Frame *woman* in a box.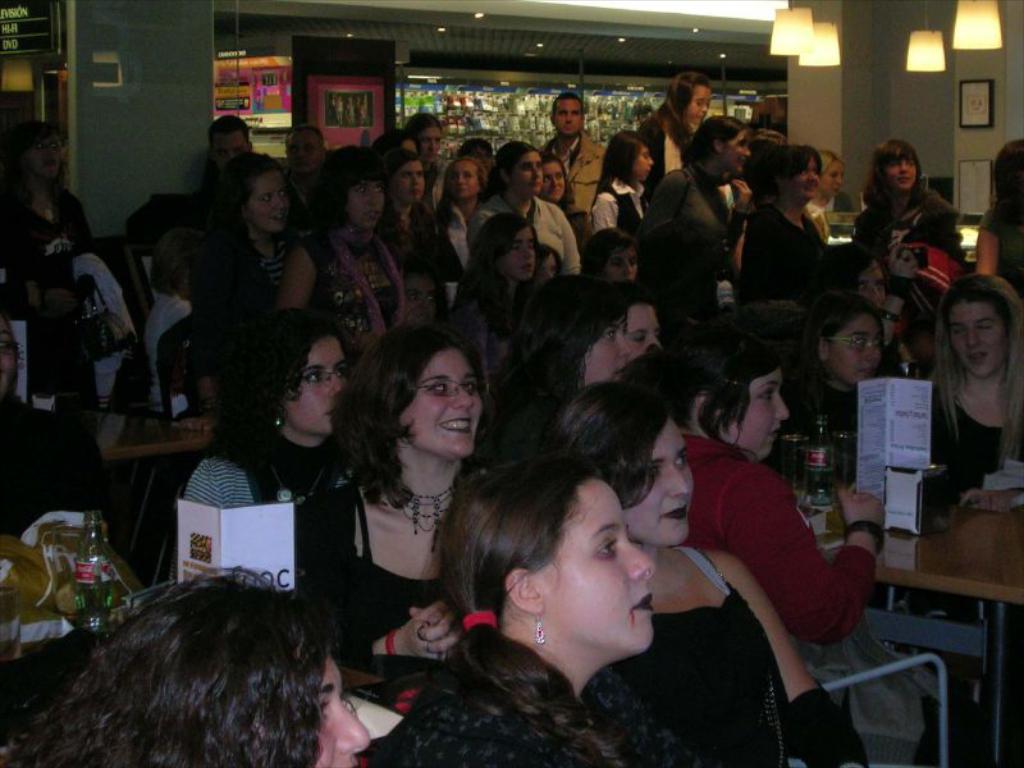
detection(646, 116, 758, 306).
